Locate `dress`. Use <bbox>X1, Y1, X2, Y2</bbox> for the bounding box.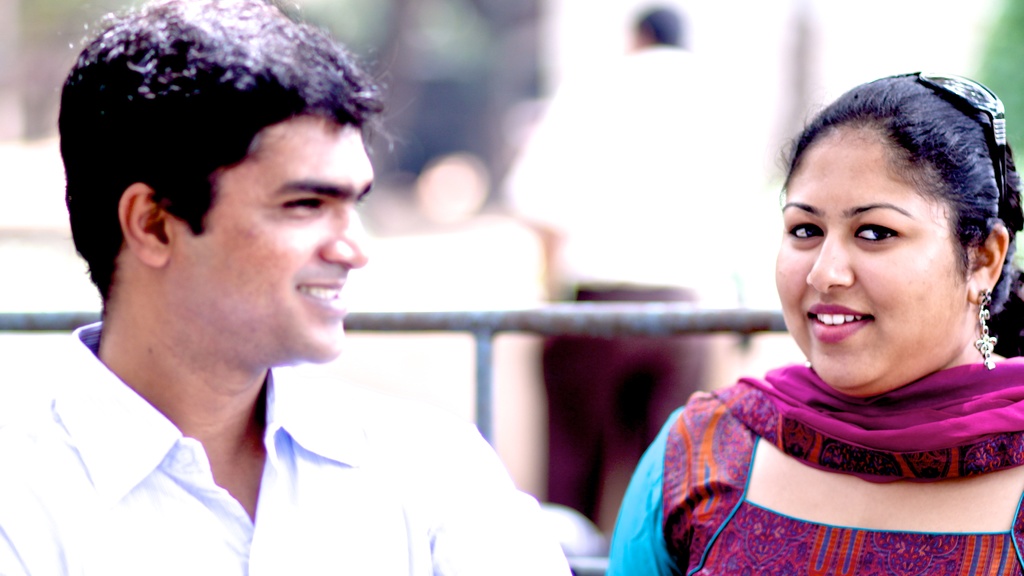
<bbox>604, 387, 1023, 575</bbox>.
